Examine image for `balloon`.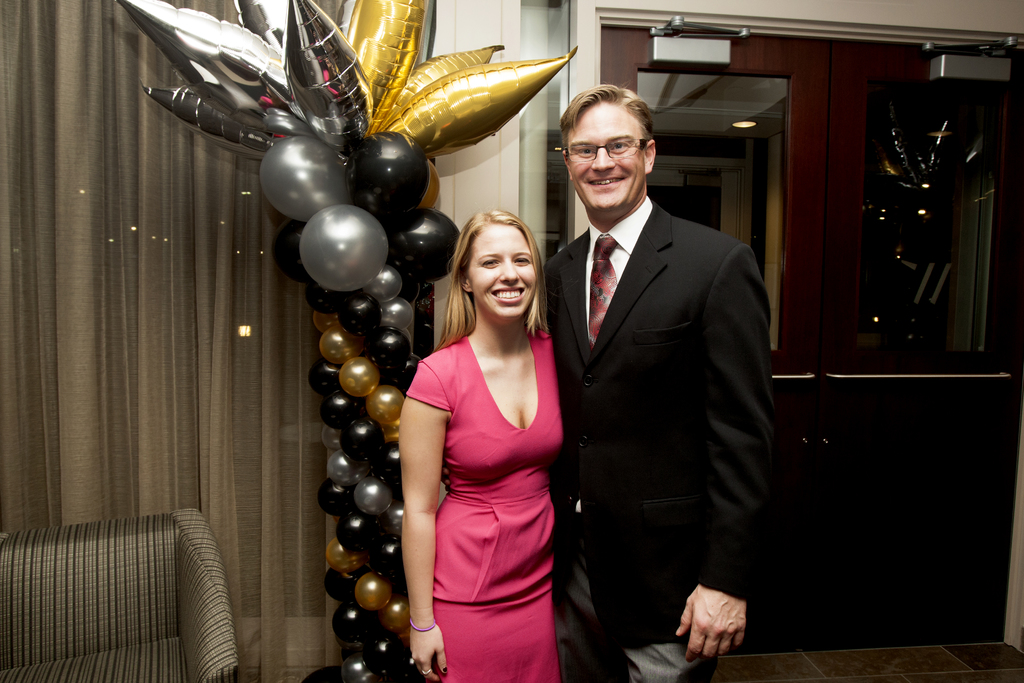
Examination result: BBox(329, 539, 369, 572).
